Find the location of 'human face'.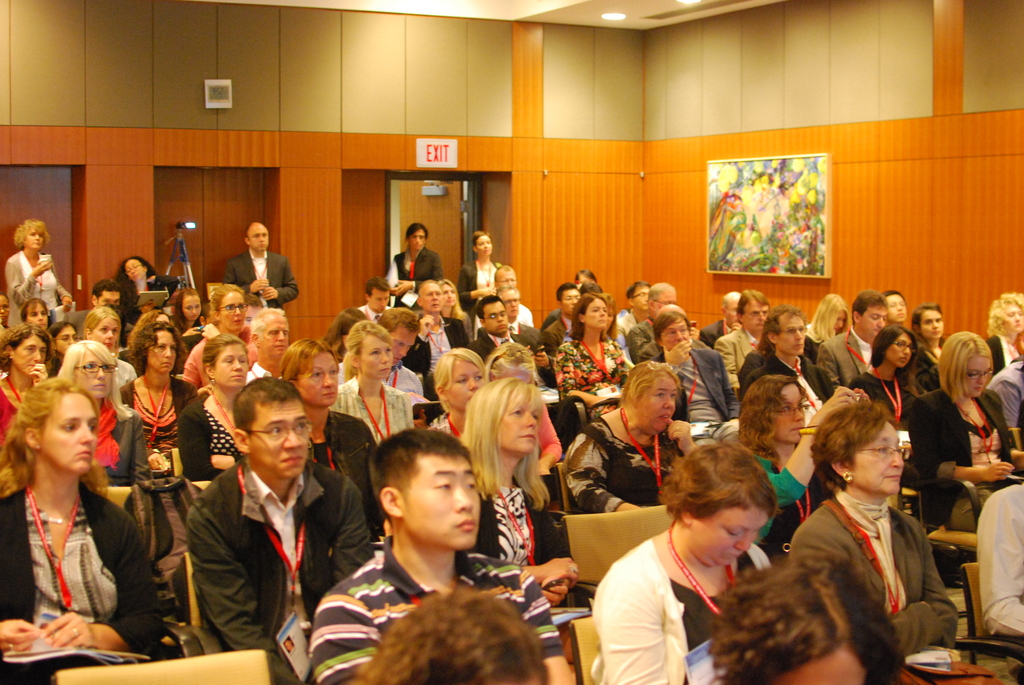
Location: BBox(829, 307, 844, 324).
